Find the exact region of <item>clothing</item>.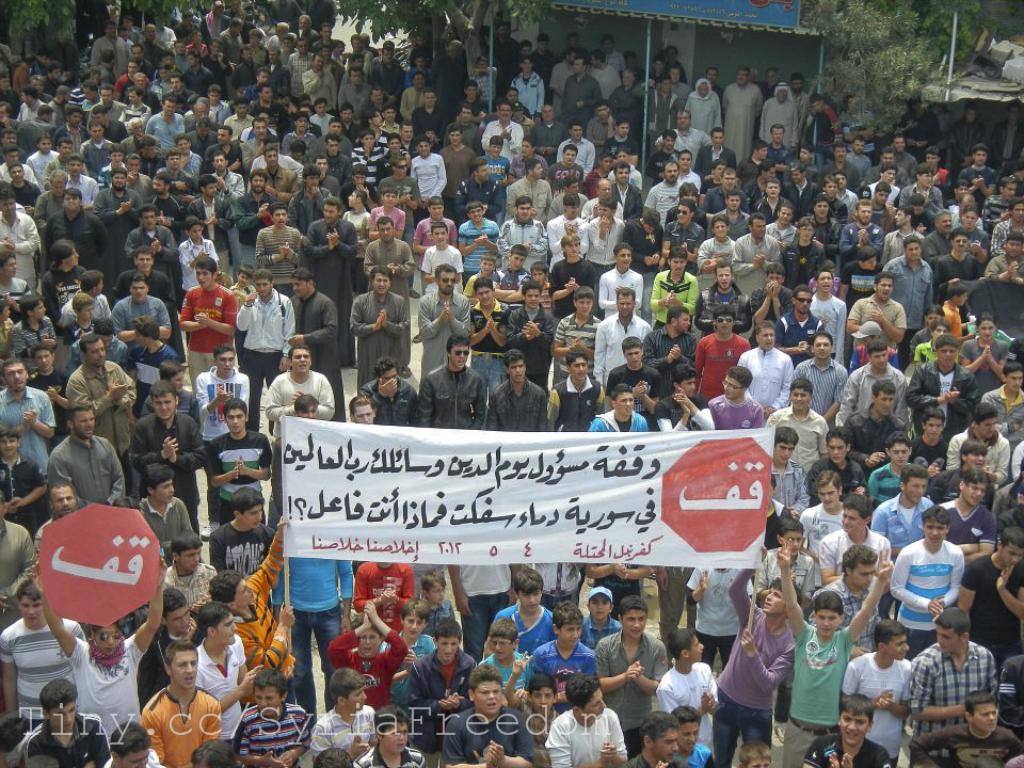
Exact region: select_region(781, 238, 822, 288).
